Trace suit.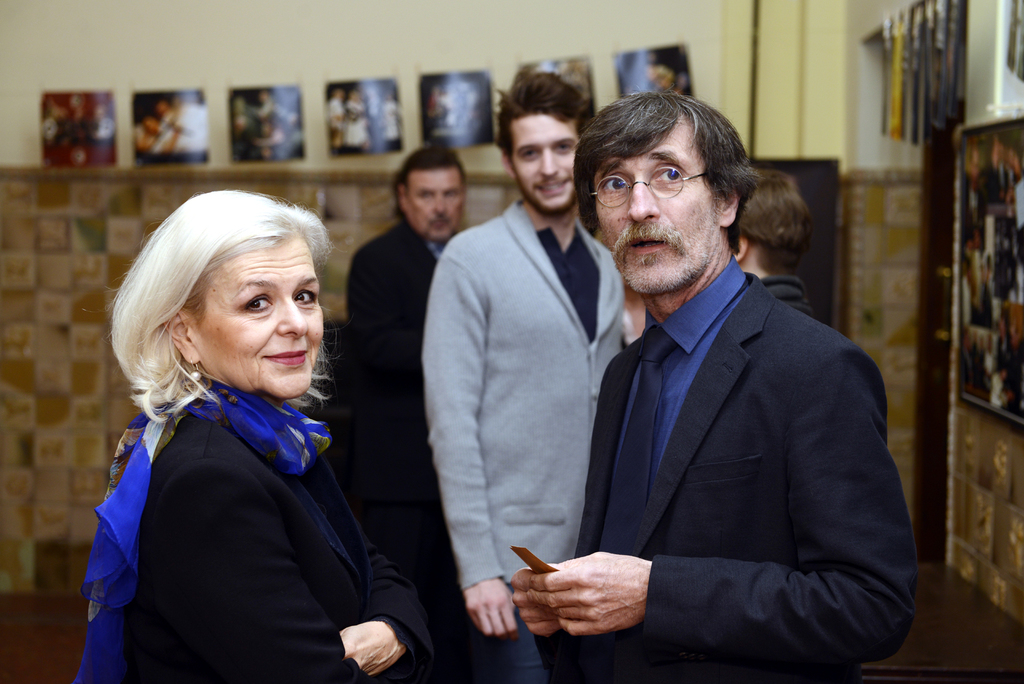
Traced to Rect(337, 218, 448, 562).
